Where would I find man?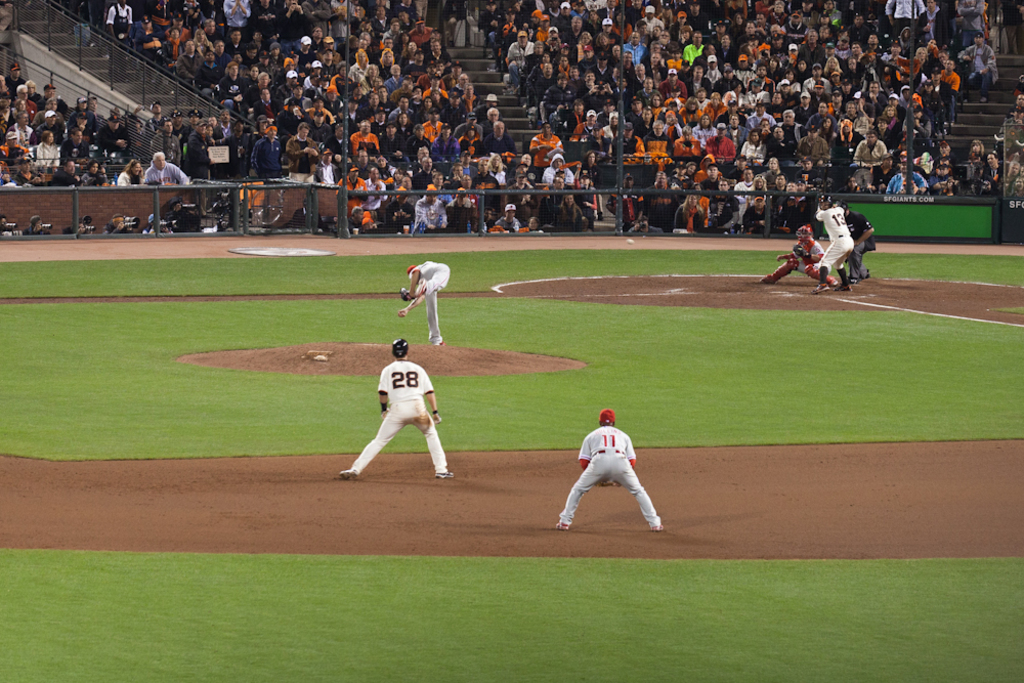
At x1=872, y1=0, x2=930, y2=26.
